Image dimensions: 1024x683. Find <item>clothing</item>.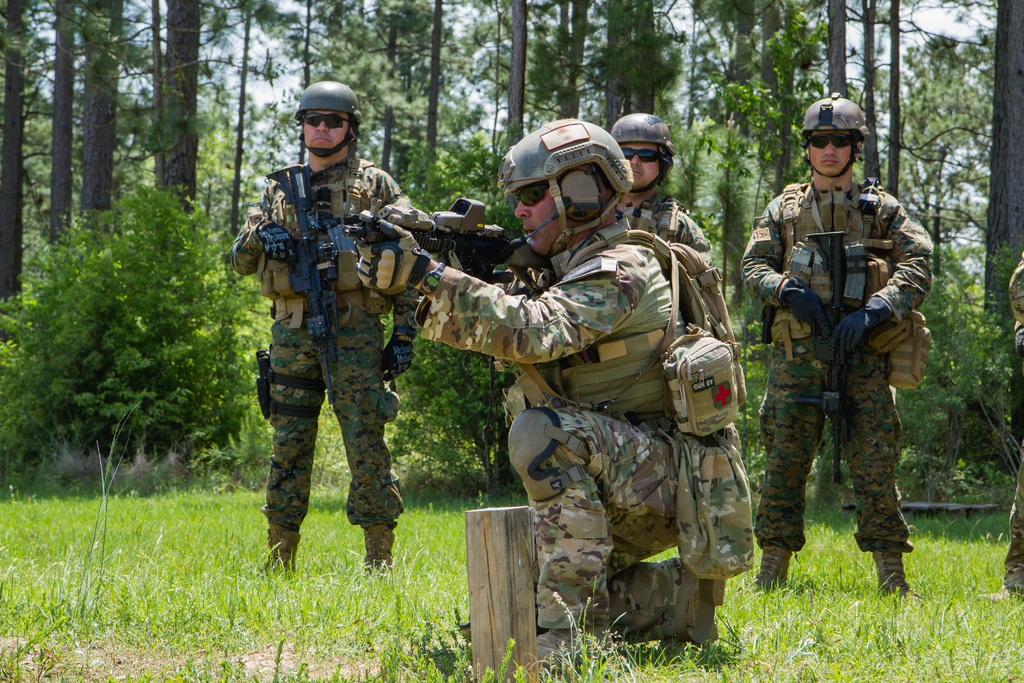
region(230, 152, 404, 531).
